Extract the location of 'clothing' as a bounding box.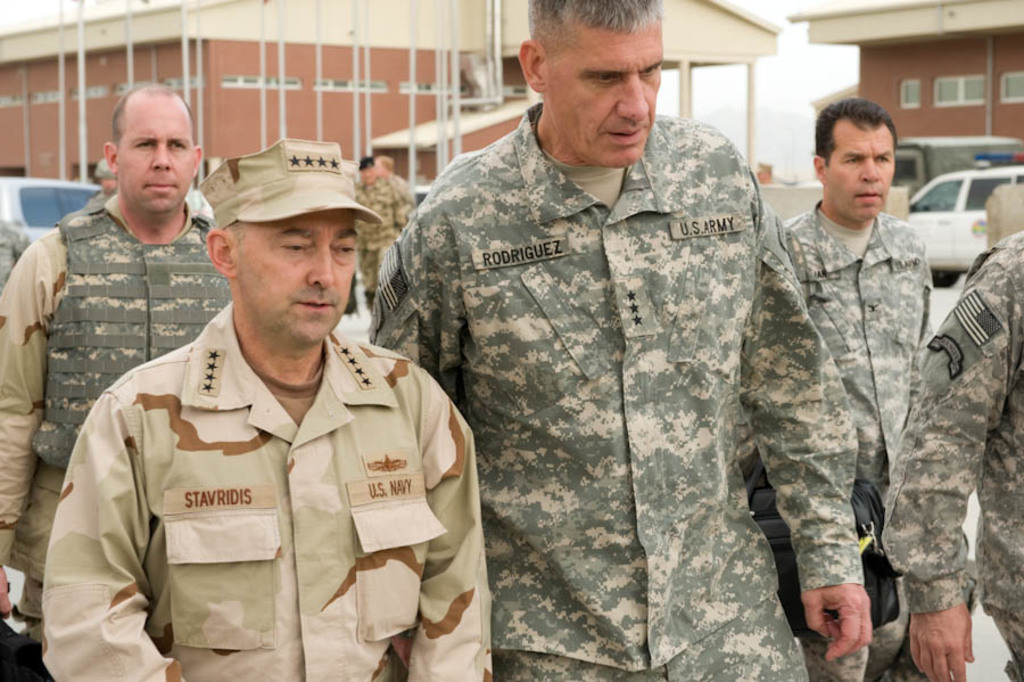
(0, 194, 240, 647).
